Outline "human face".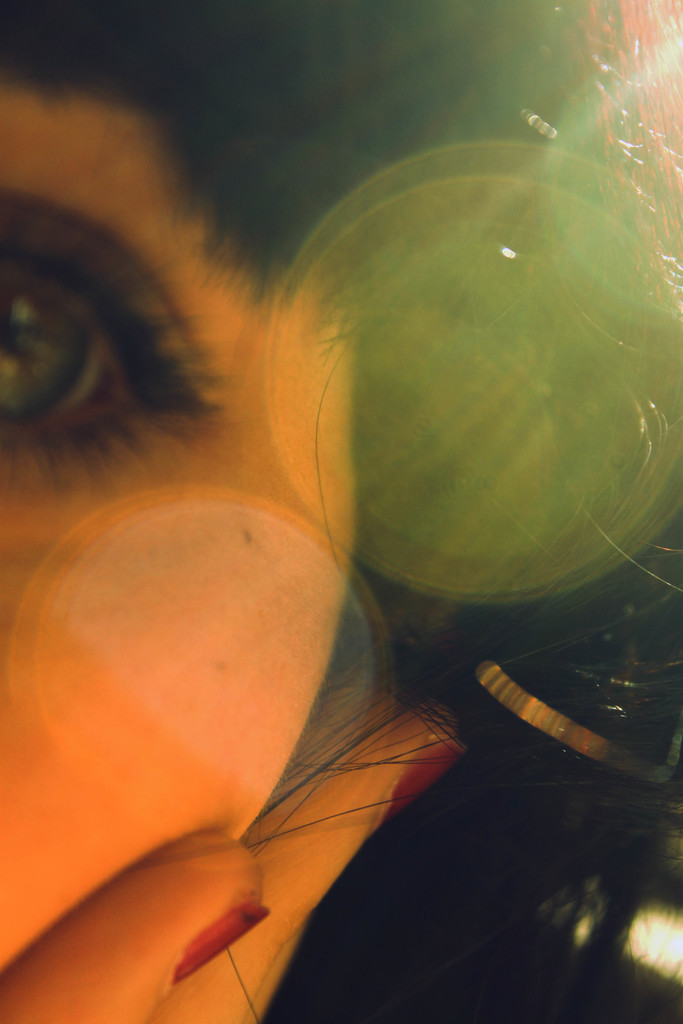
Outline: bbox=[0, 56, 363, 964].
